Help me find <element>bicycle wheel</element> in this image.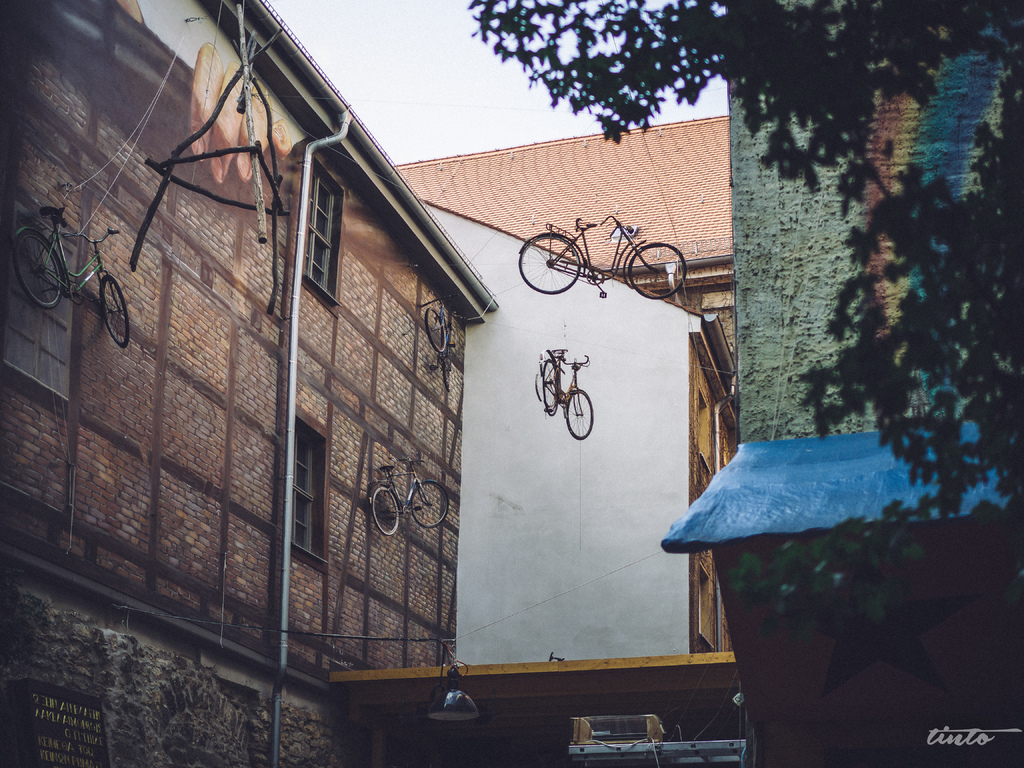
Found it: (left=425, top=304, right=445, bottom=356).
